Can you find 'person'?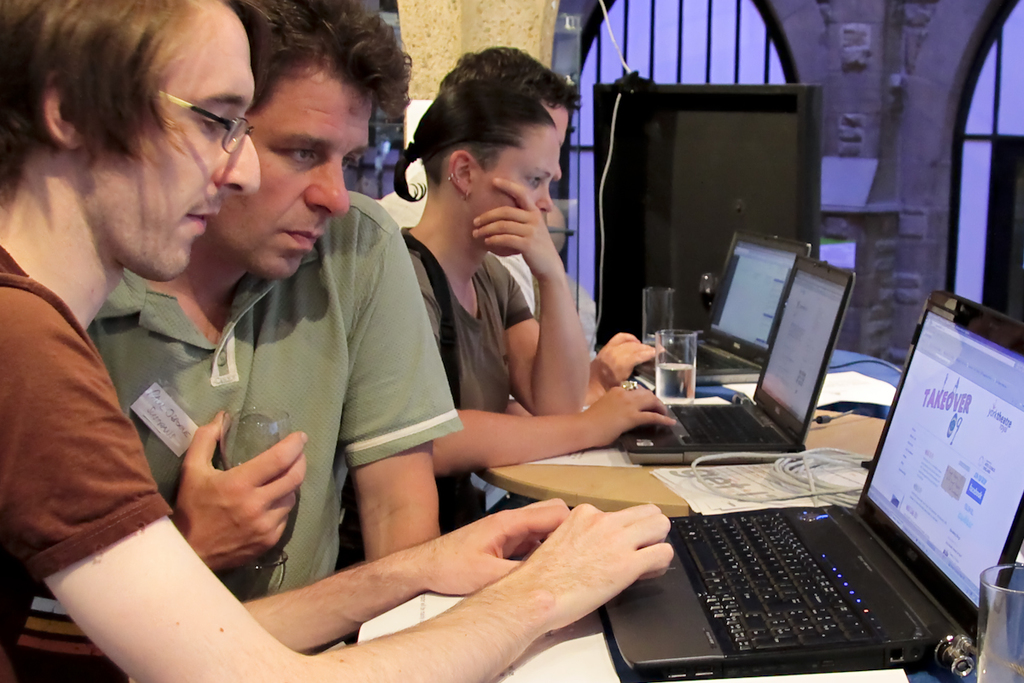
Yes, bounding box: <bbox>14, 0, 462, 682</bbox>.
